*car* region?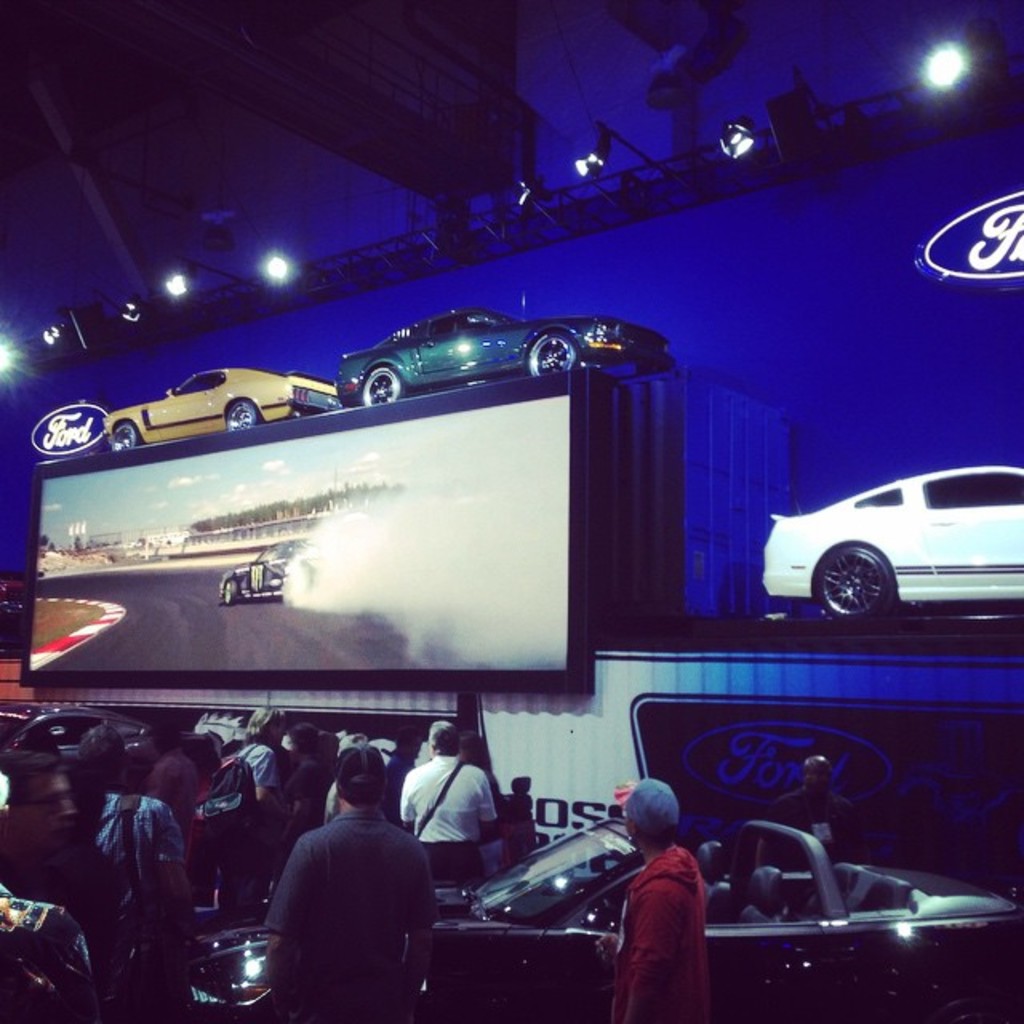
330,302,662,406
